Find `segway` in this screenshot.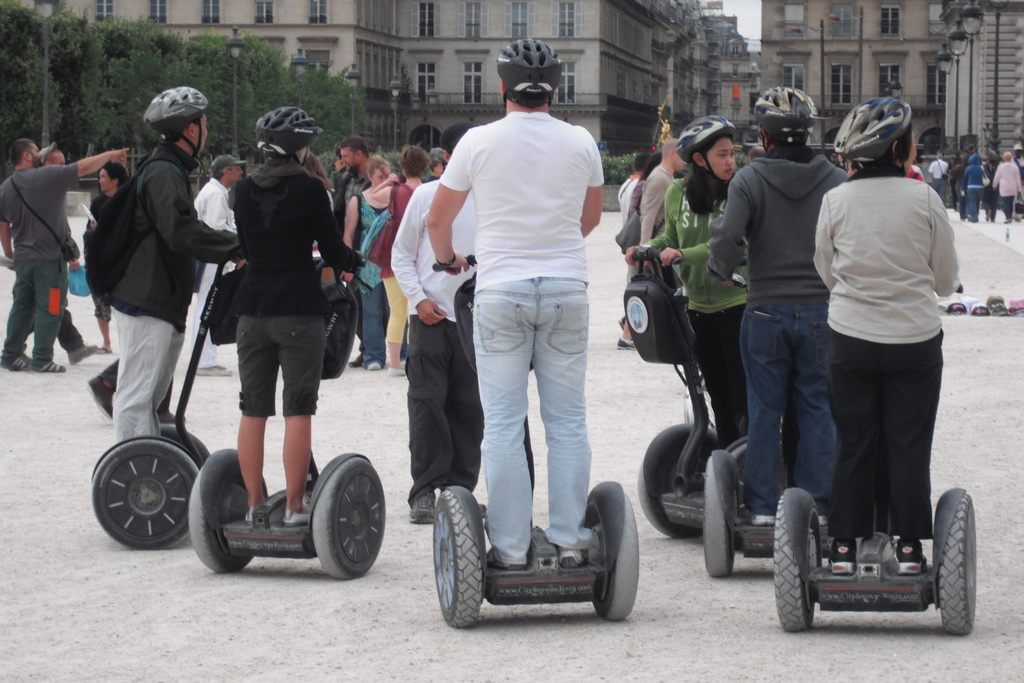
The bounding box for `segway` is bbox(93, 261, 221, 550).
